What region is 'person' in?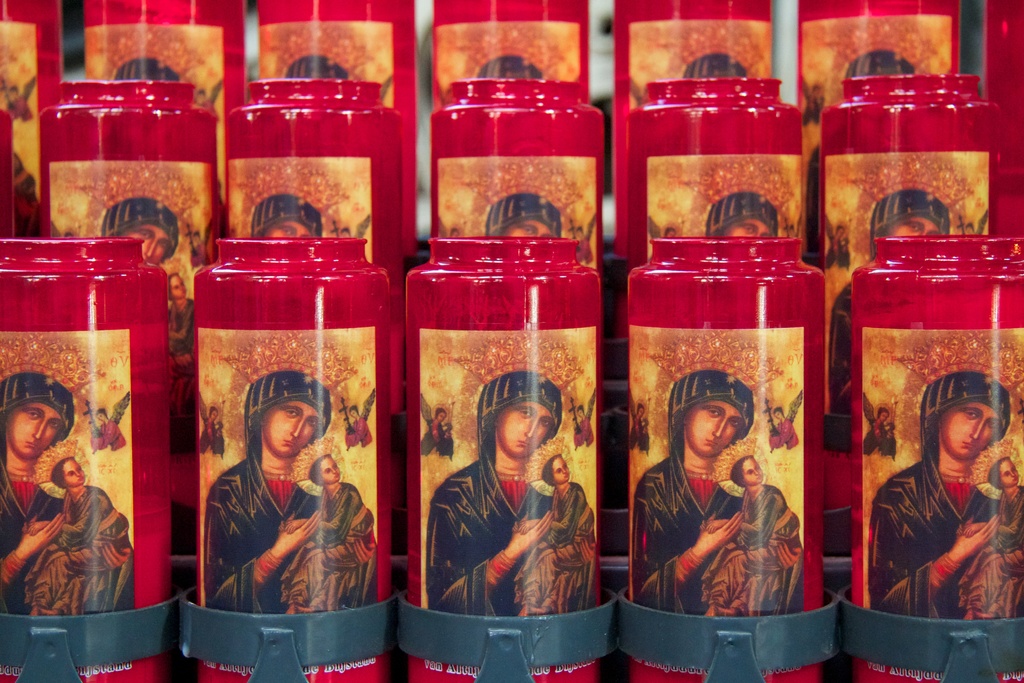
crop(629, 372, 800, 618).
